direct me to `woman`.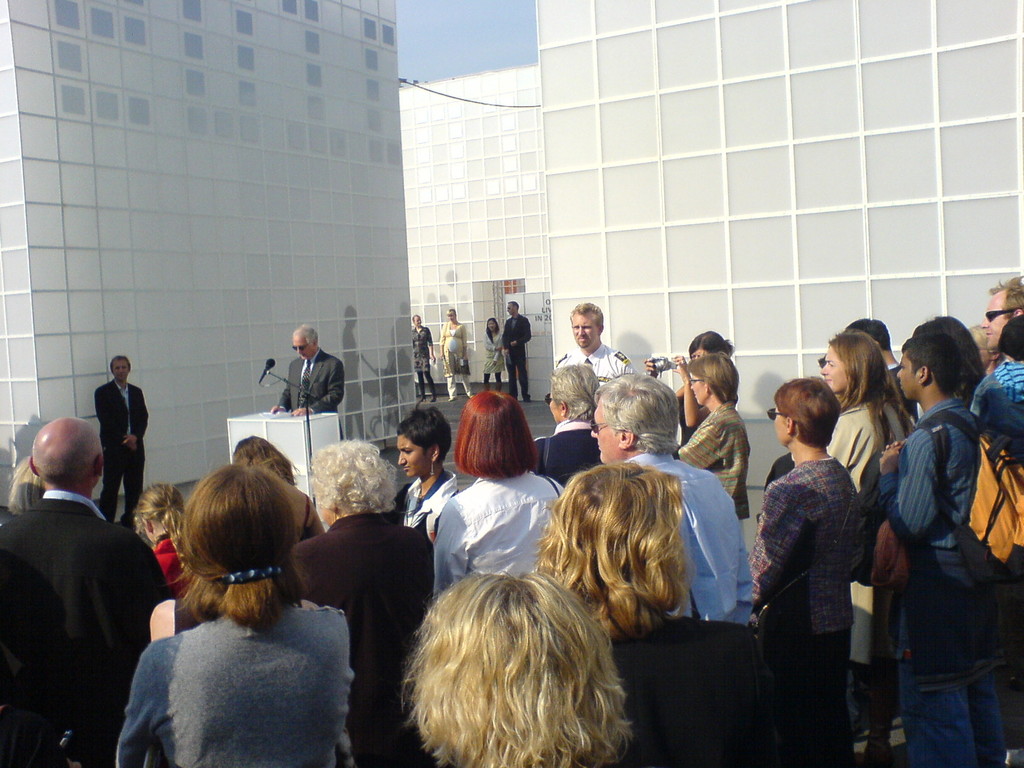
Direction: bbox=[135, 486, 192, 598].
